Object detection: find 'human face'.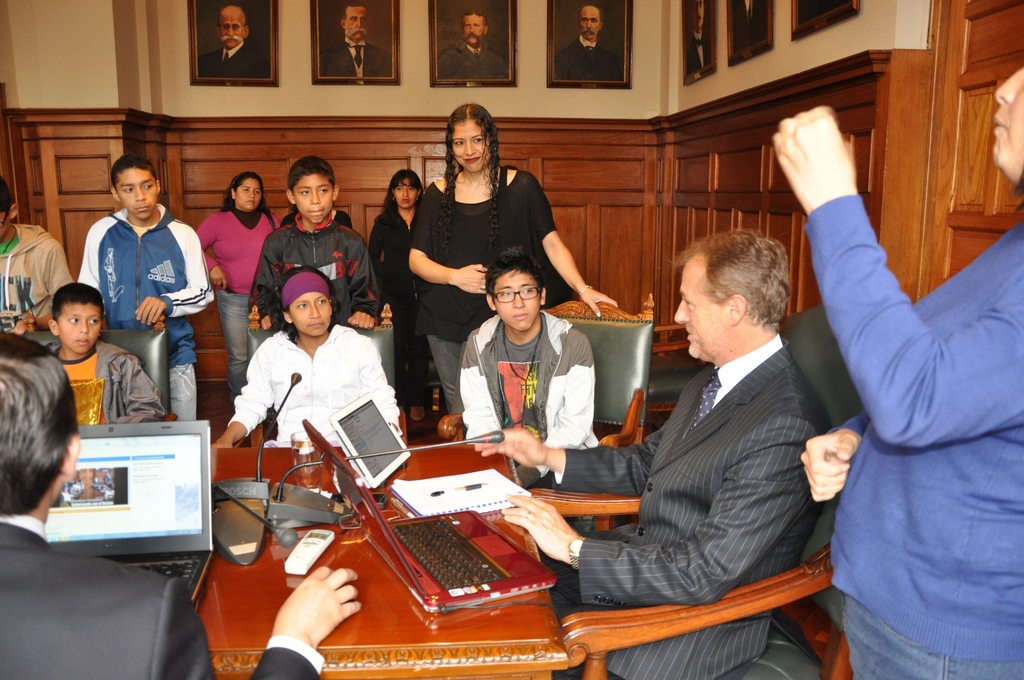
<box>292,291,330,334</box>.
